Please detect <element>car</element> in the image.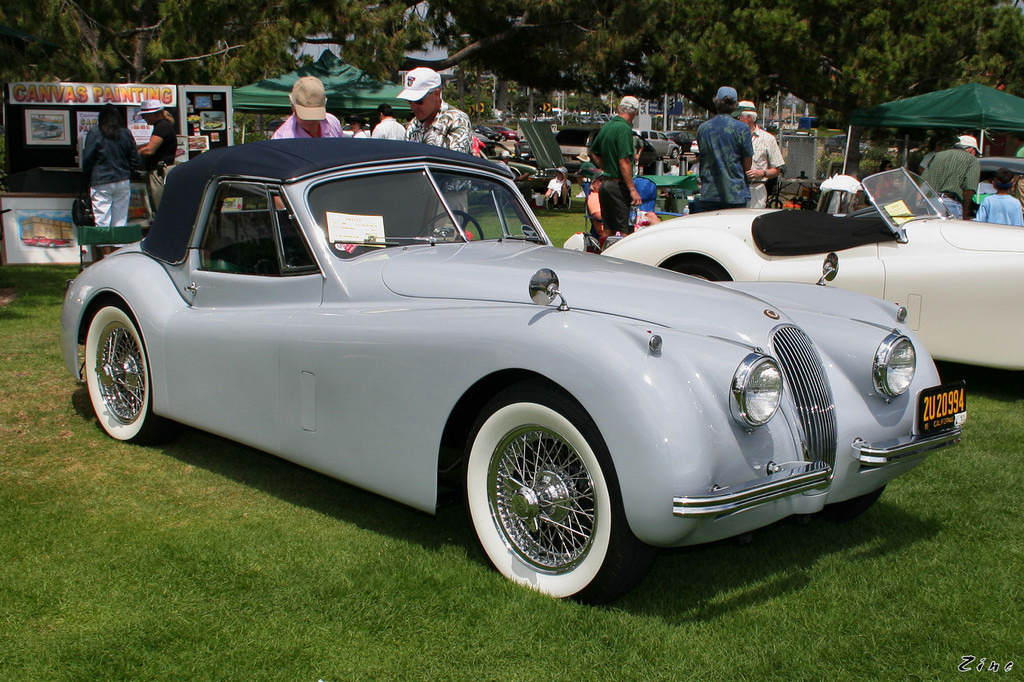
box=[74, 157, 944, 594].
